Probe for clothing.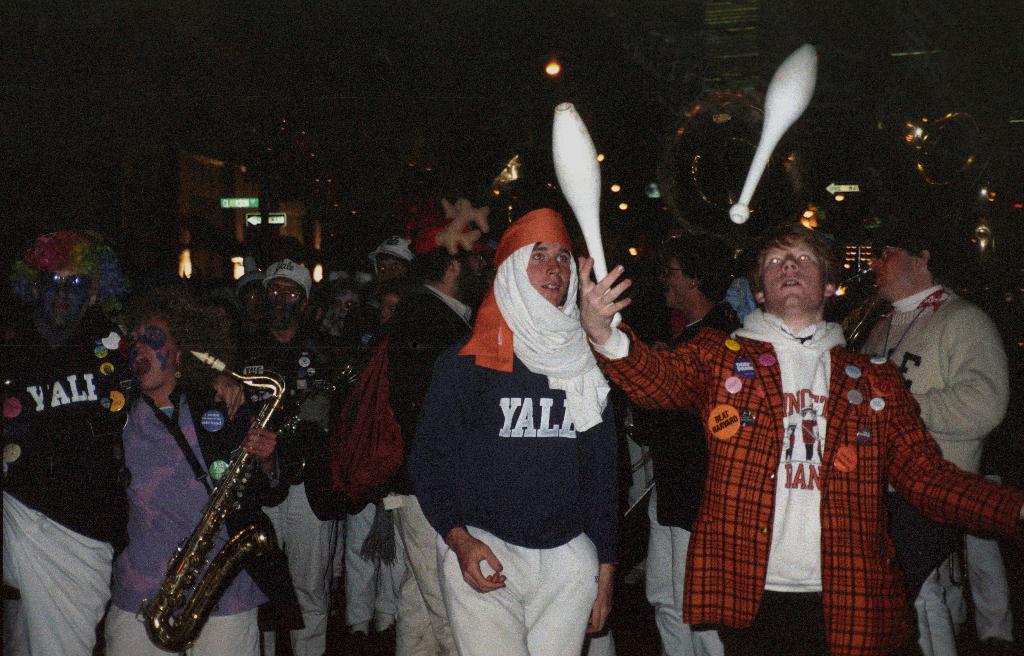
Probe result: locate(385, 276, 481, 388).
